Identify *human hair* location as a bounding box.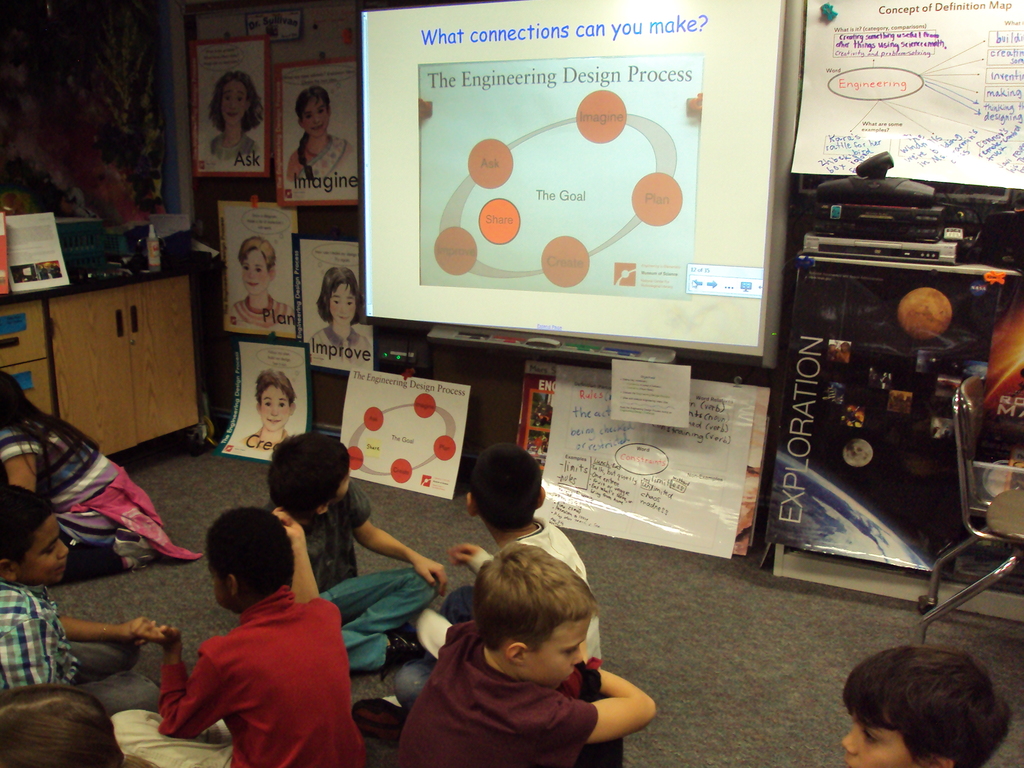
box=[208, 72, 265, 135].
